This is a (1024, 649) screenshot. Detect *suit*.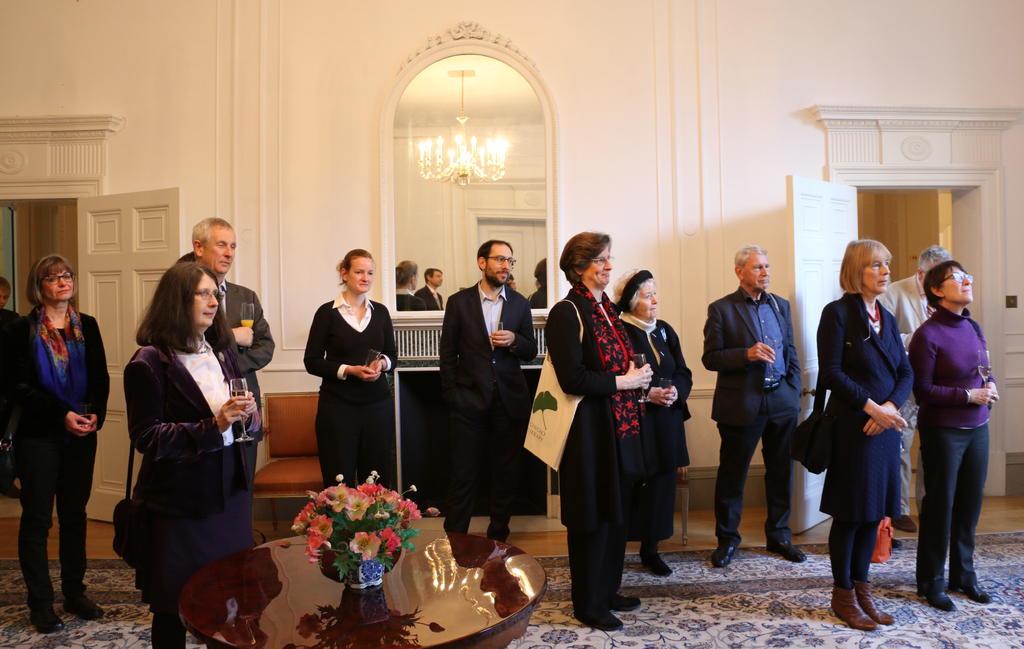
414, 282, 442, 310.
